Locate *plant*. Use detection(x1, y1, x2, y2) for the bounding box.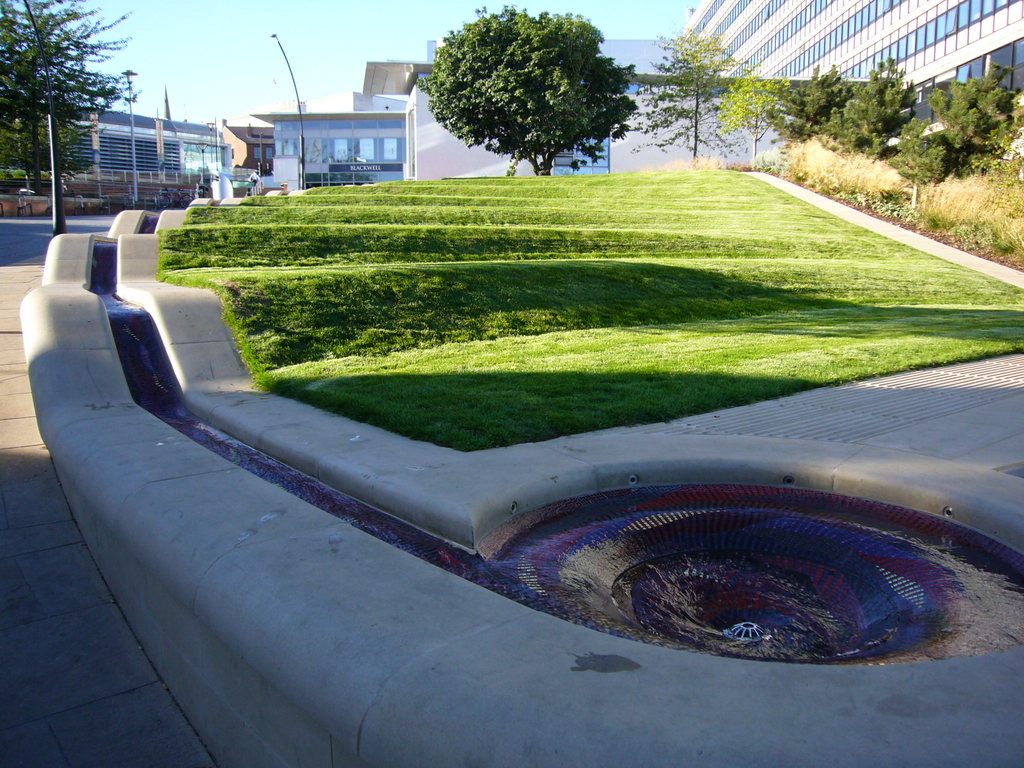
detection(773, 125, 911, 196).
